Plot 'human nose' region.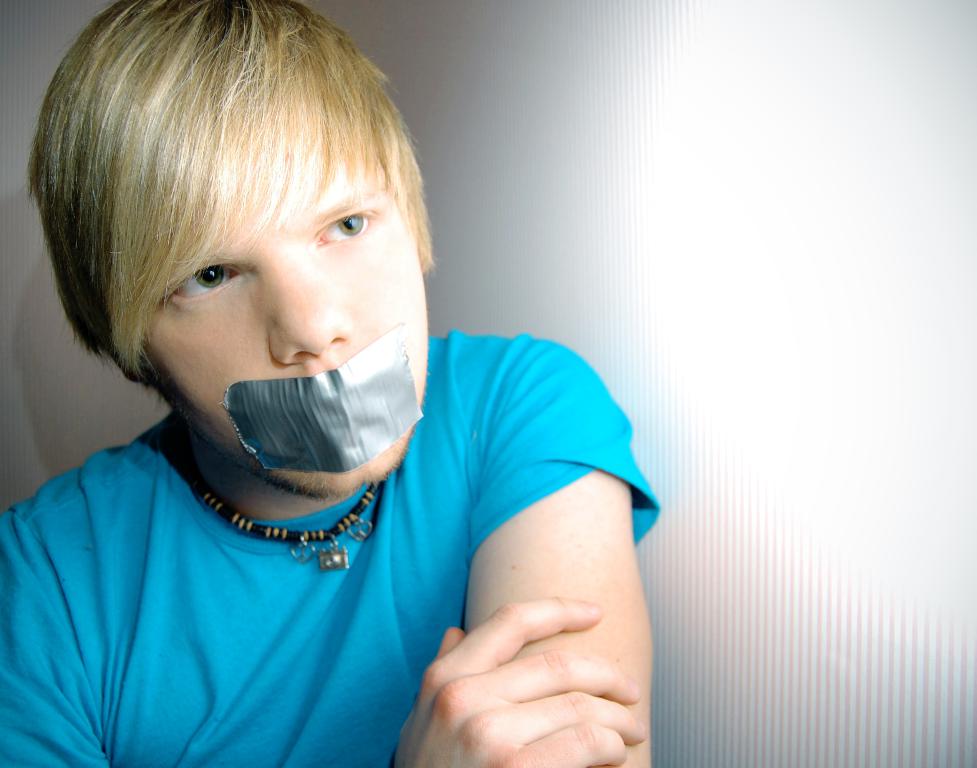
Plotted at bbox(268, 255, 351, 366).
